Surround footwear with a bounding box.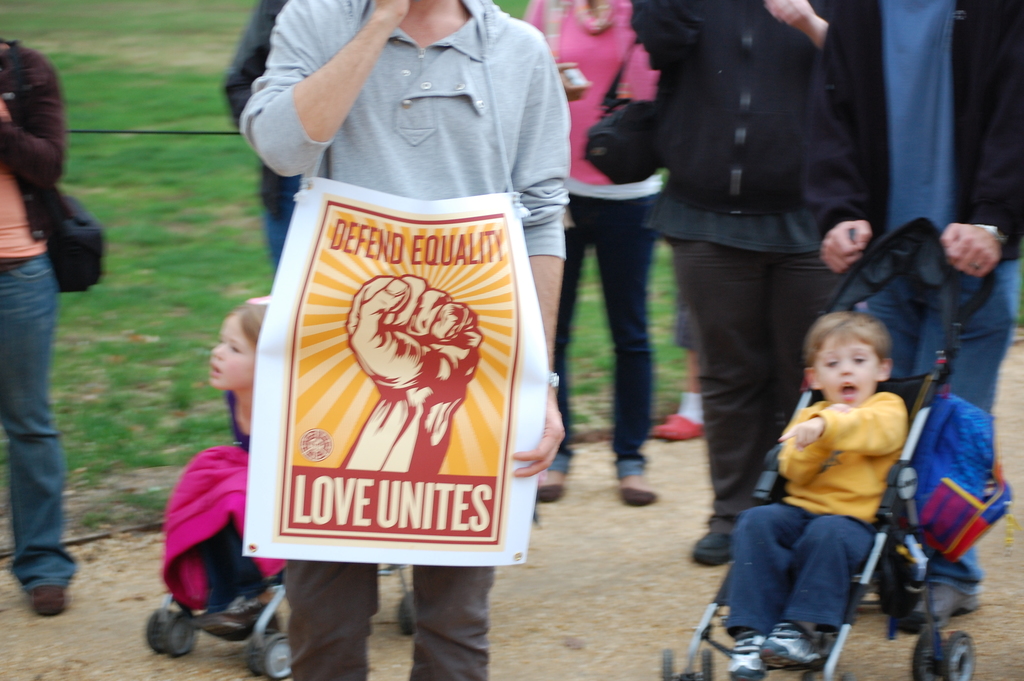
{"x1": 10, "y1": 559, "x2": 64, "y2": 625}.
